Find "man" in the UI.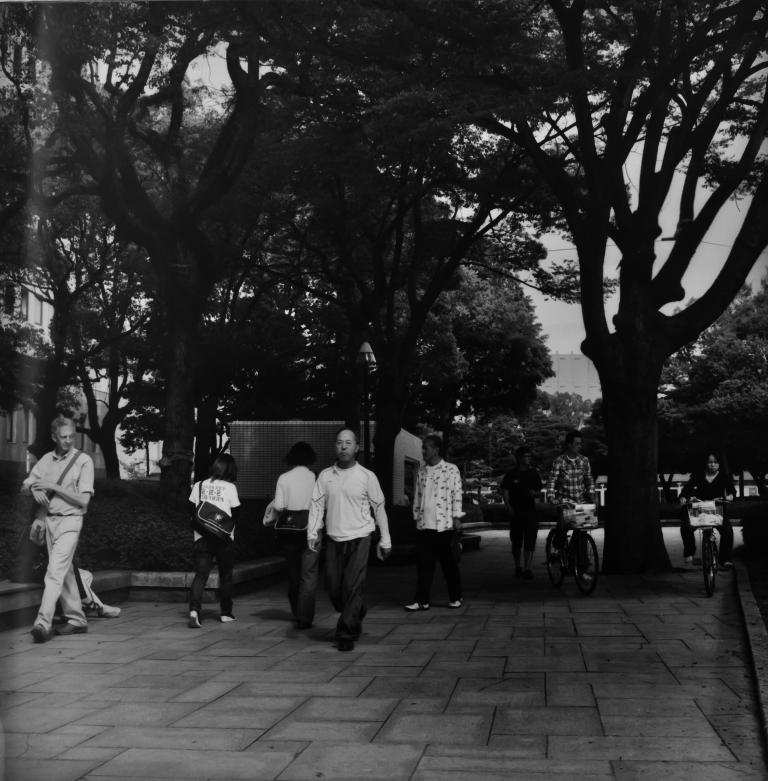
UI element at l=546, t=431, r=598, b=582.
